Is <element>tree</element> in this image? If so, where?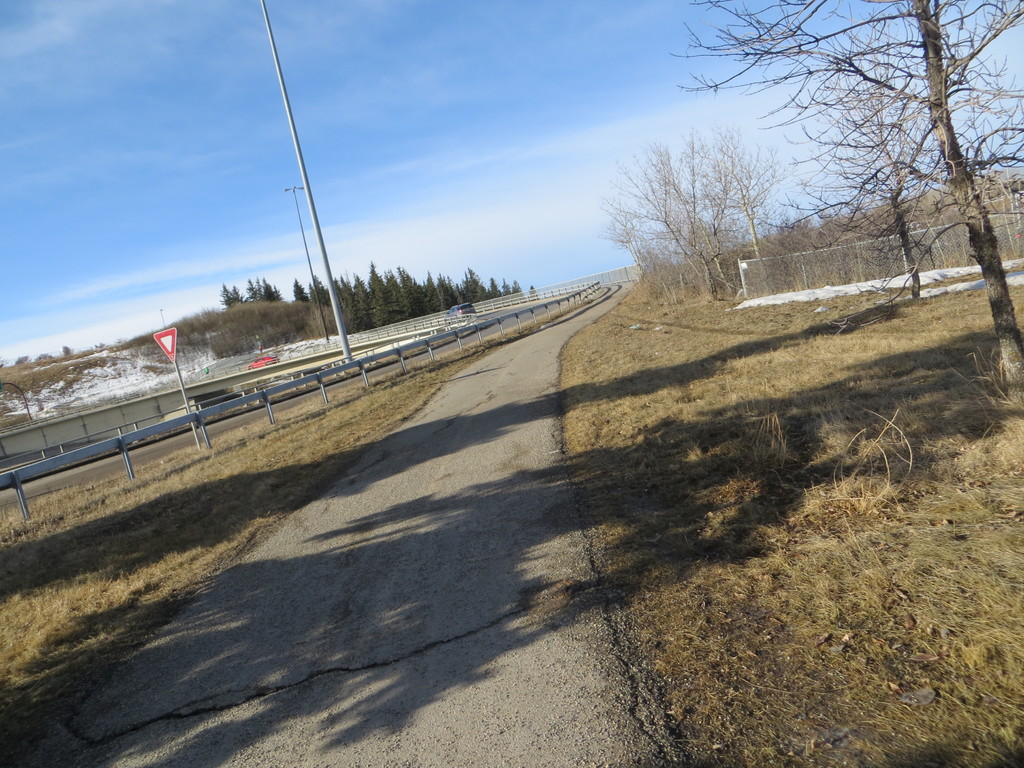
Yes, at <region>599, 116, 790, 311</region>.
